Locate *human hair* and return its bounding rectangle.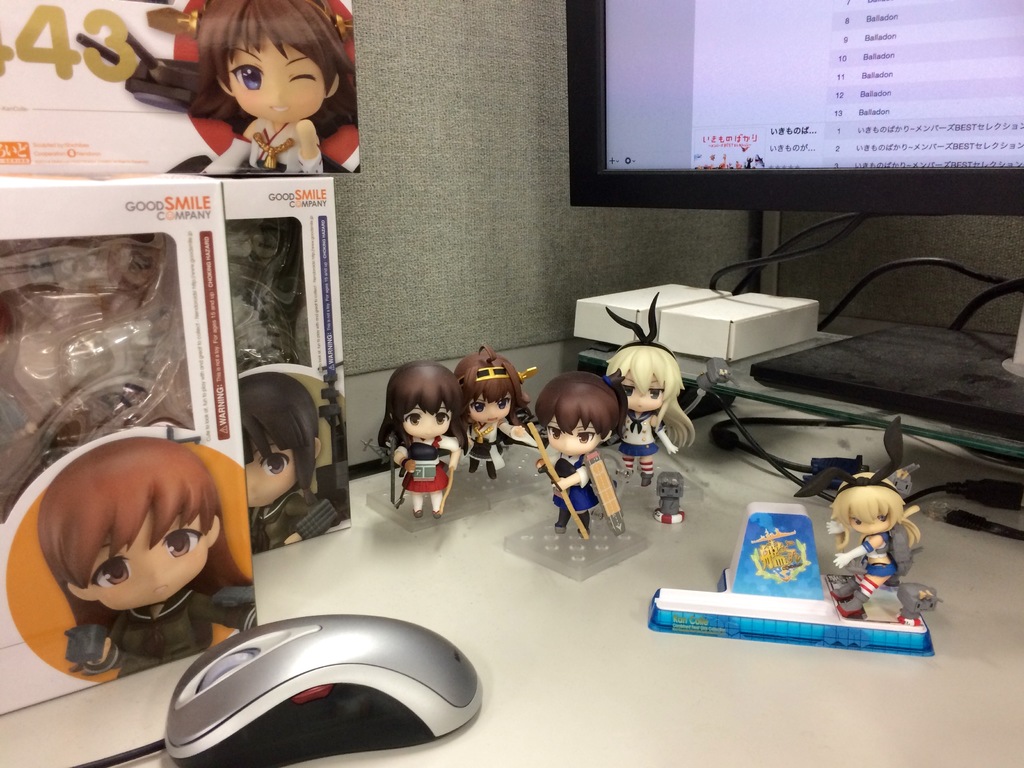
bbox=(377, 362, 468, 458).
